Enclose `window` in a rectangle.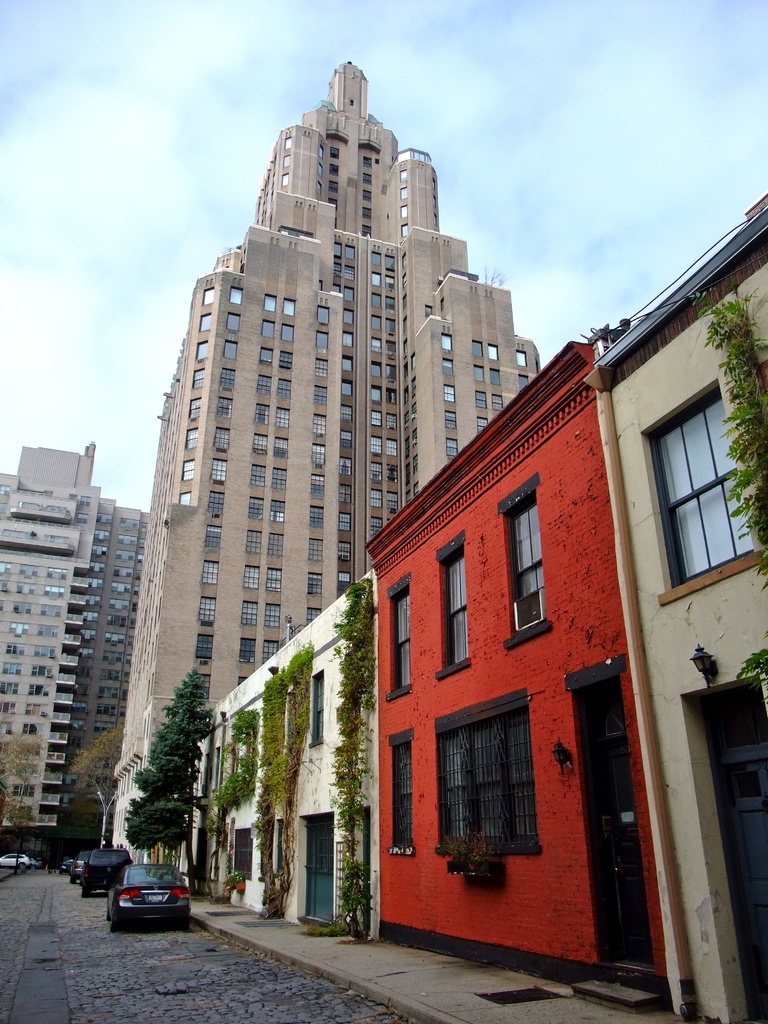
detection(489, 368, 501, 385).
